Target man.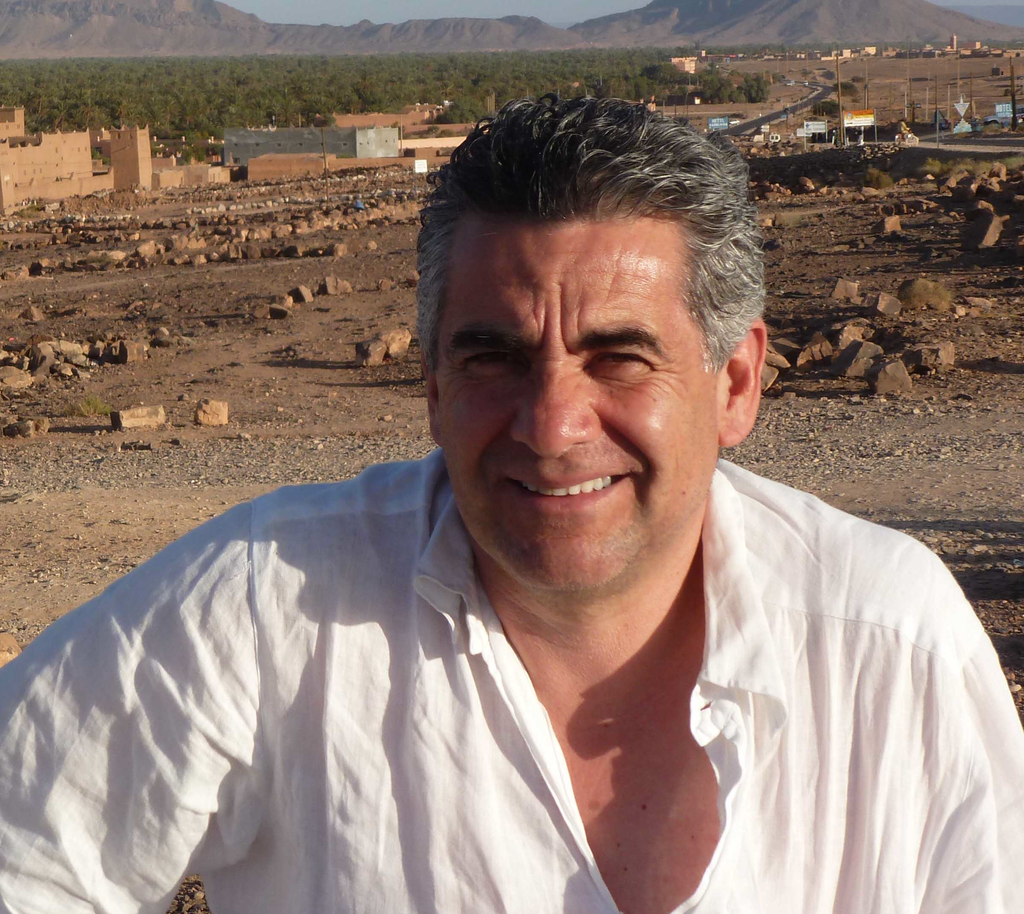
Target region: box=[45, 105, 1005, 913].
